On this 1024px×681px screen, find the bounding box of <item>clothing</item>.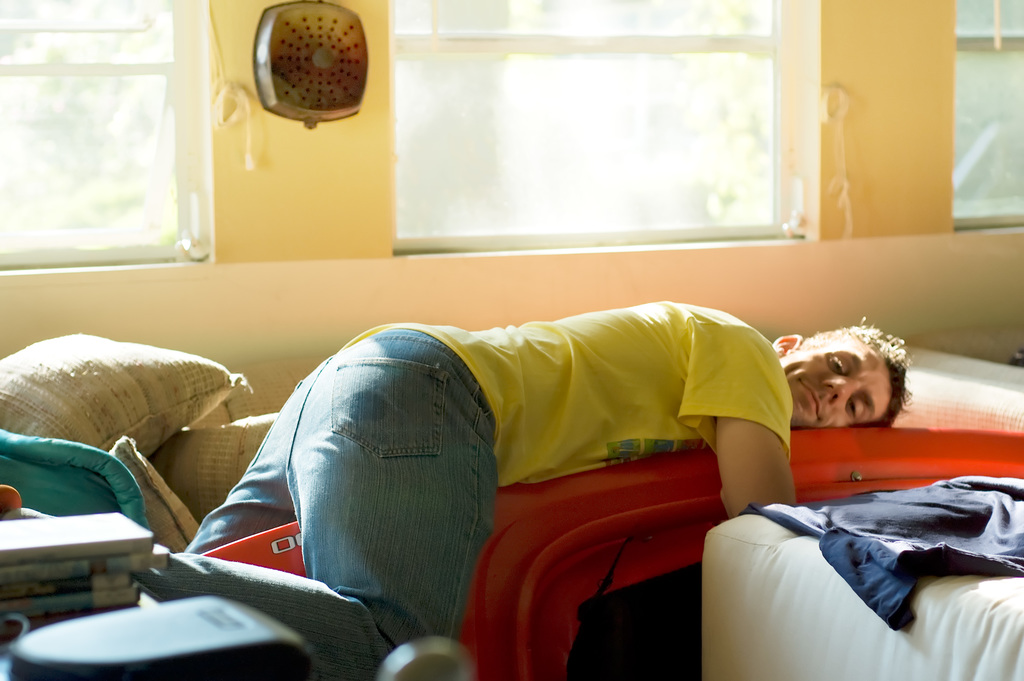
Bounding box: rect(223, 267, 824, 657).
